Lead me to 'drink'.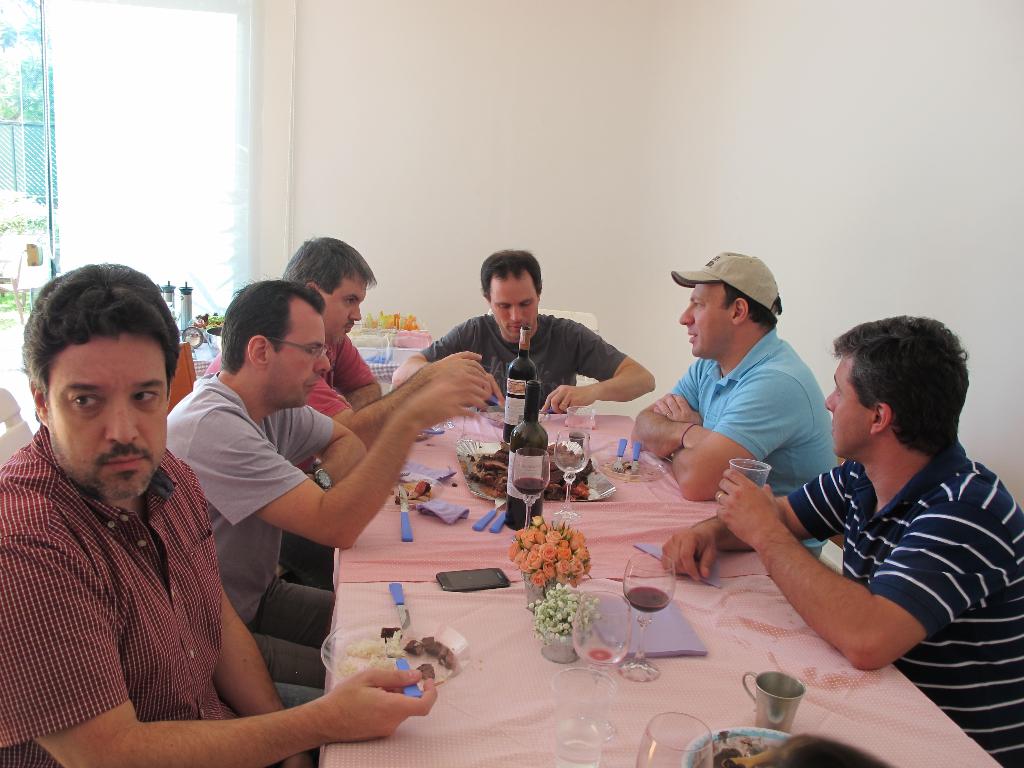
Lead to {"left": 504, "top": 389, "right": 542, "bottom": 524}.
